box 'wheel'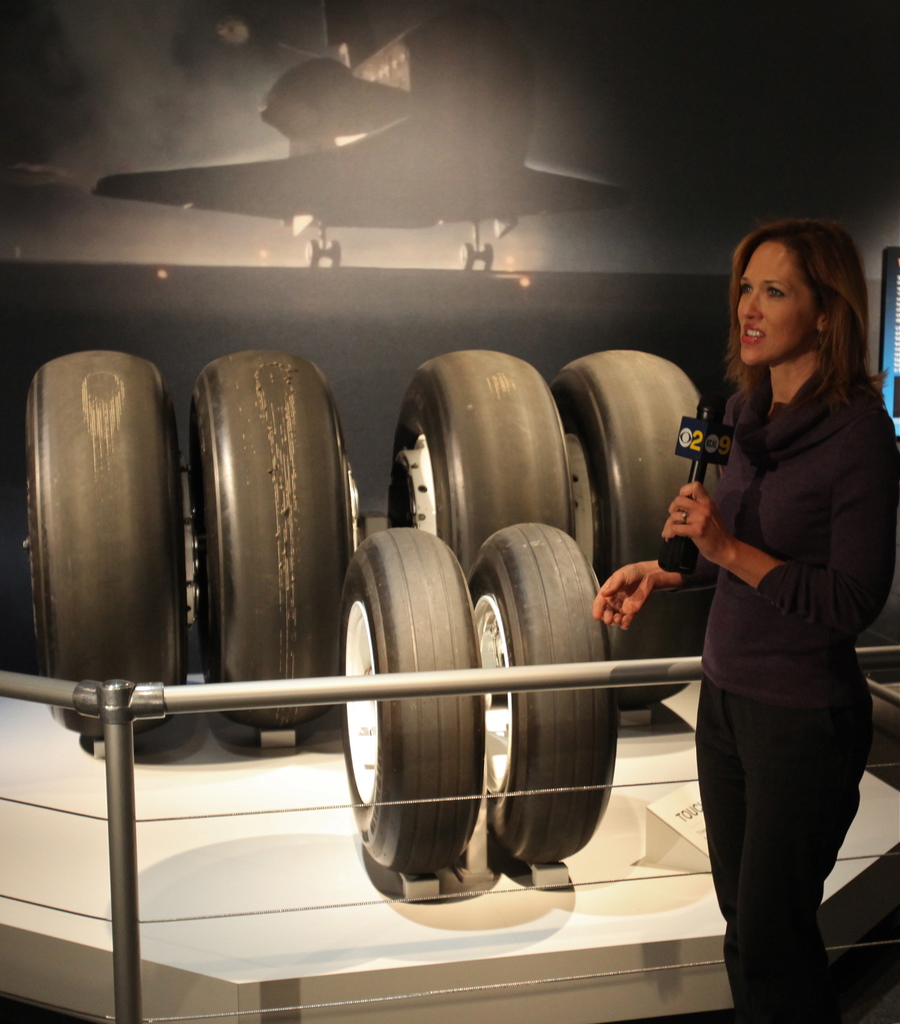
crop(26, 348, 189, 737)
